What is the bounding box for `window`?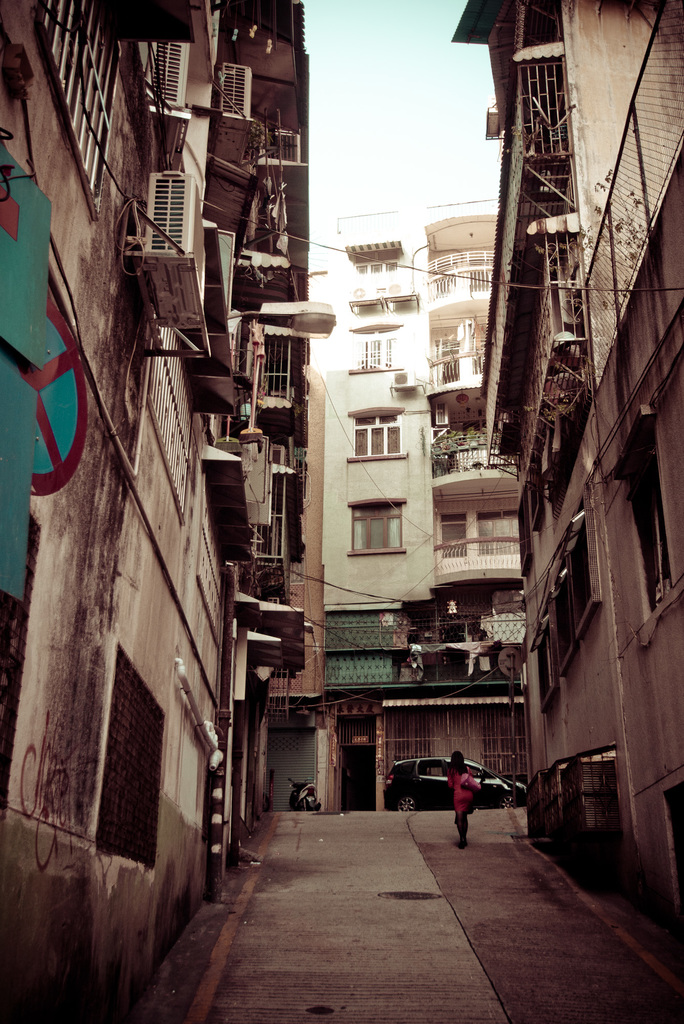
{"left": 483, "top": 509, "right": 521, "bottom": 557}.
